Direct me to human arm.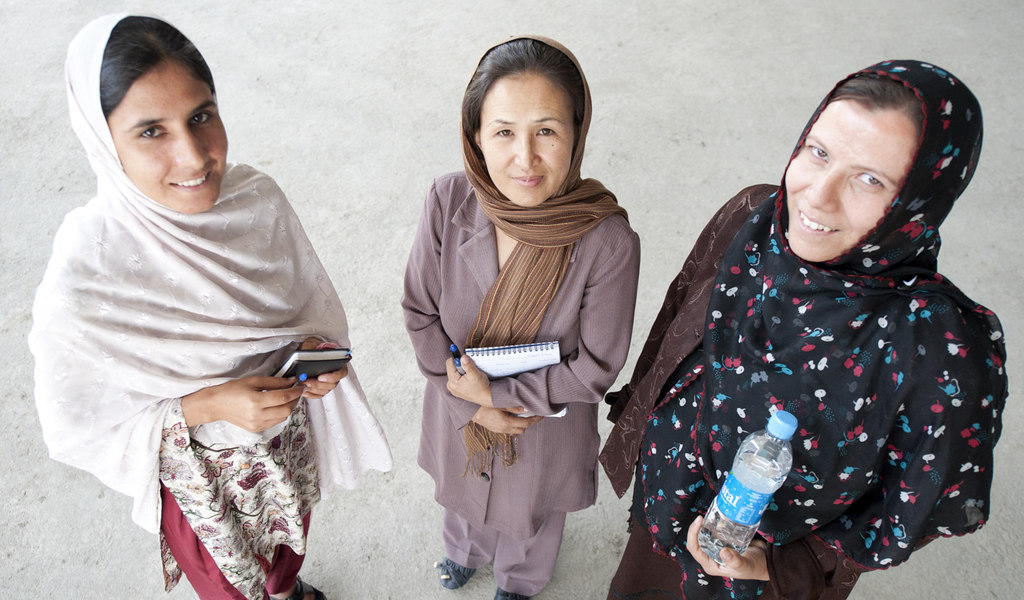
Direction: pyautogui.locateOnScreen(281, 171, 365, 408).
